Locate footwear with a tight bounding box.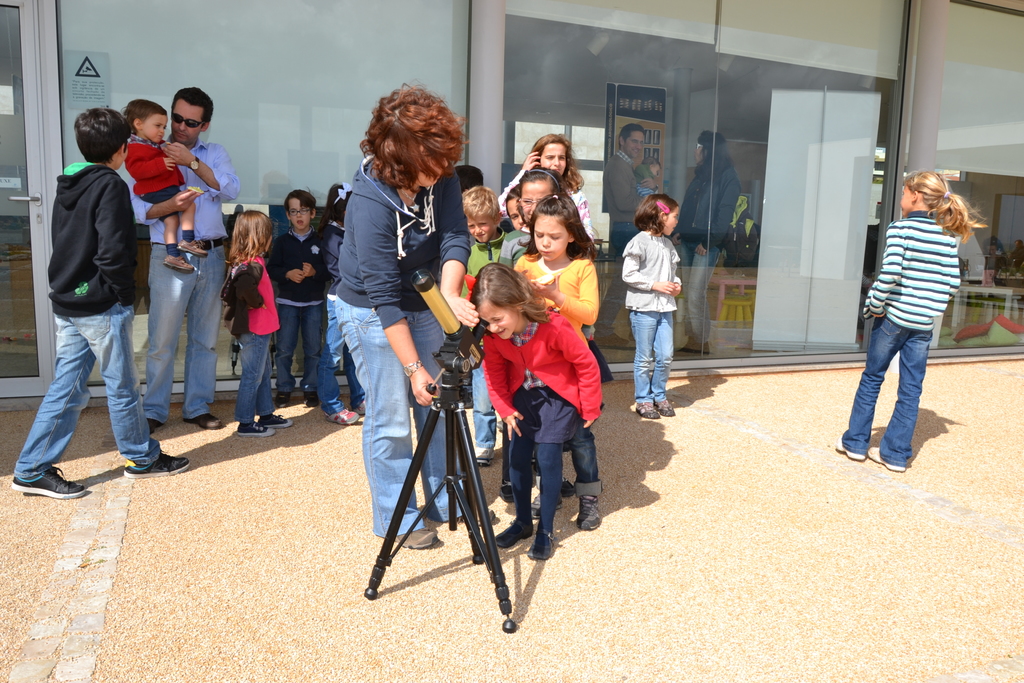
bbox(527, 491, 564, 517).
